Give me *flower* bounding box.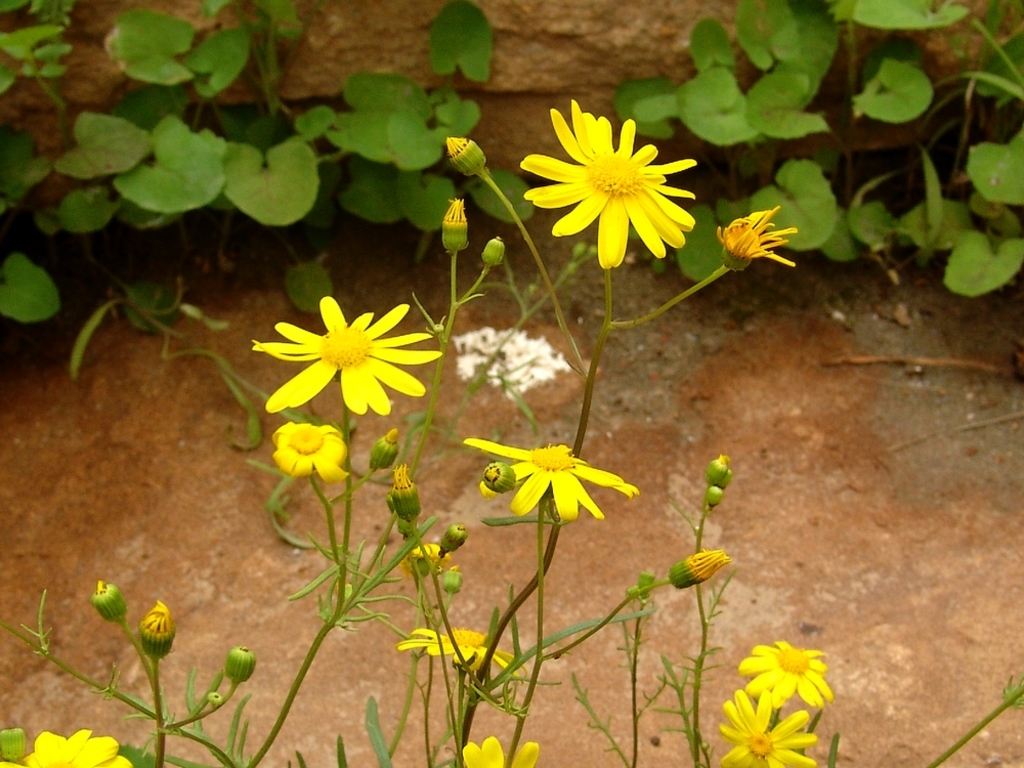
<bbox>266, 422, 354, 482</bbox>.
